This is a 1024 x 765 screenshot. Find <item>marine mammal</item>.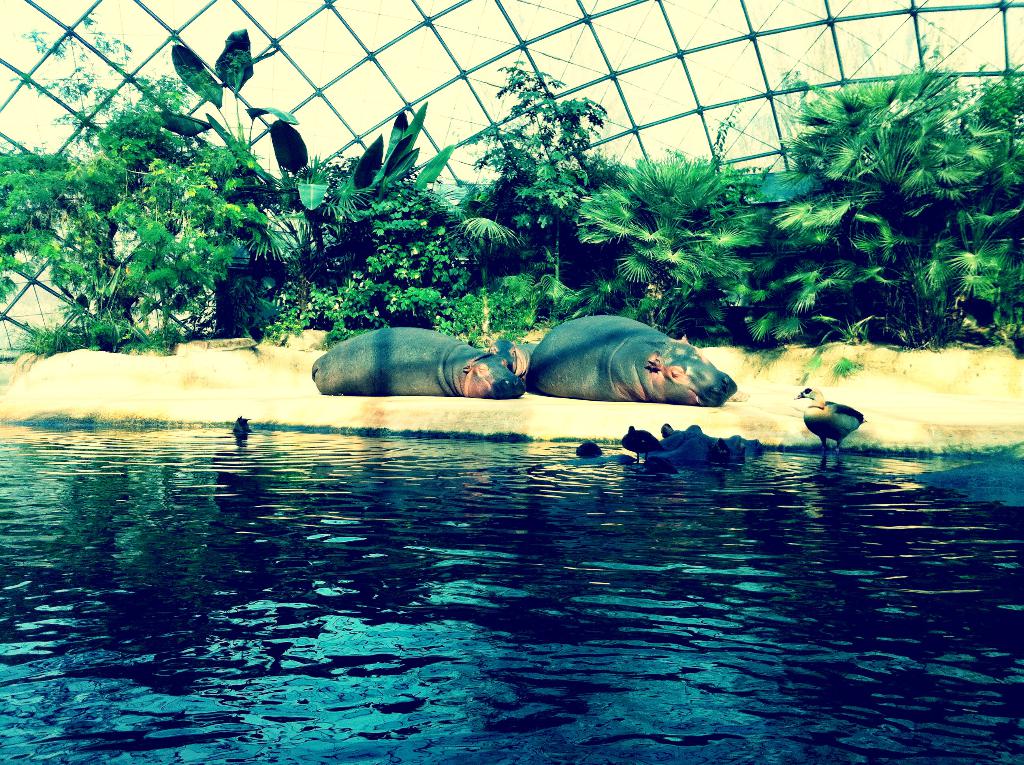
Bounding box: 316:311:503:405.
